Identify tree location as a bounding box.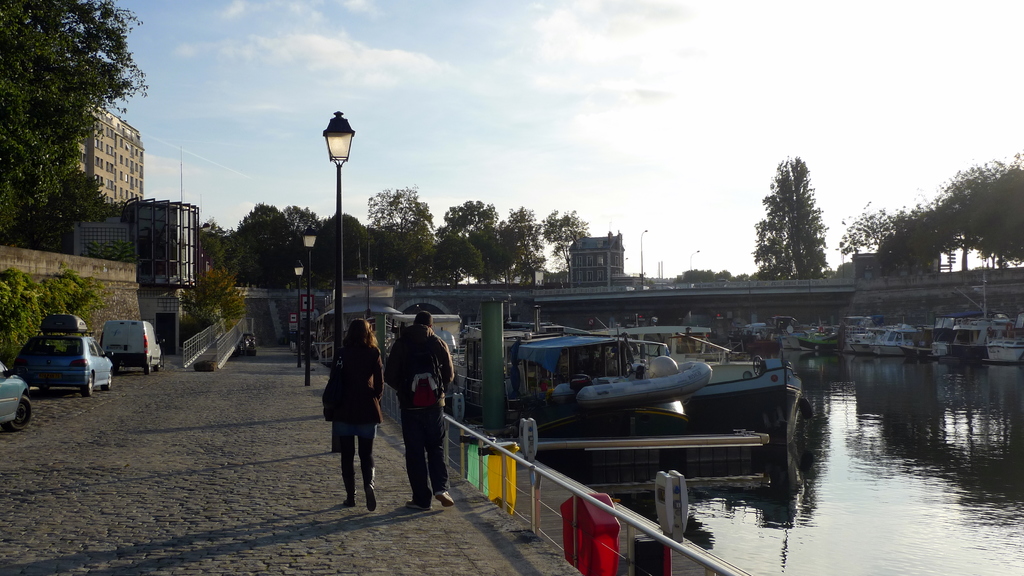
rect(0, 0, 146, 243).
